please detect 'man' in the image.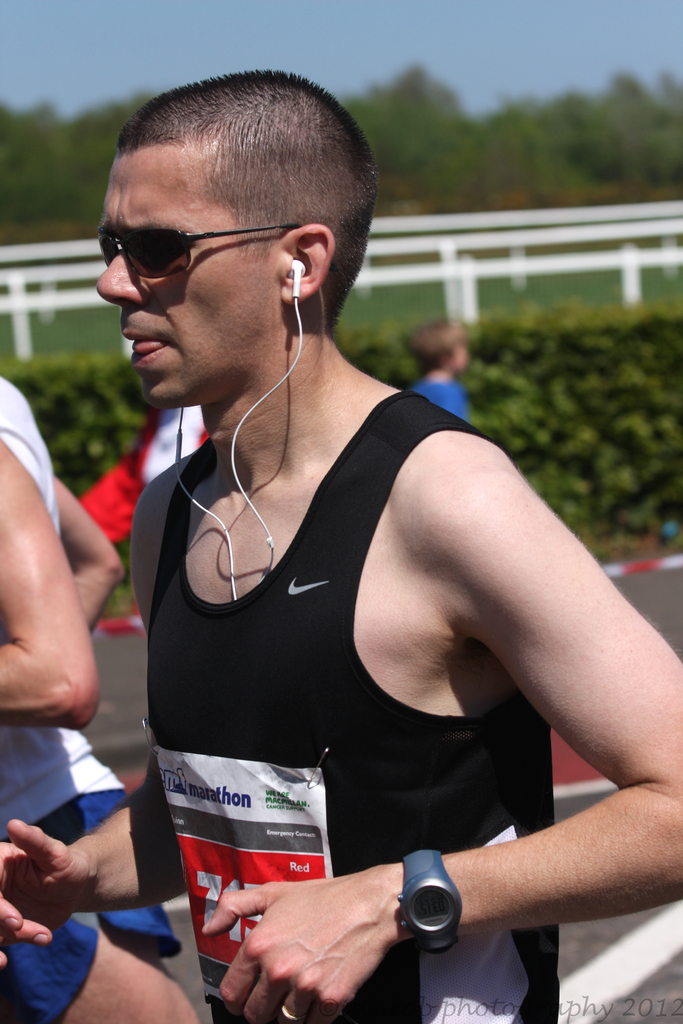
detection(0, 45, 682, 1023).
